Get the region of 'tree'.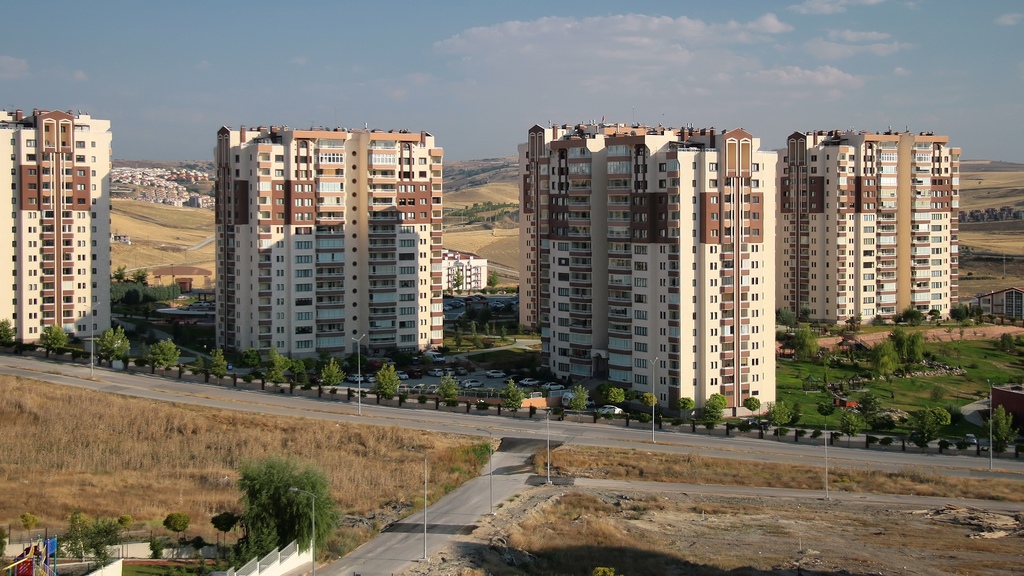
19,511,39,547.
